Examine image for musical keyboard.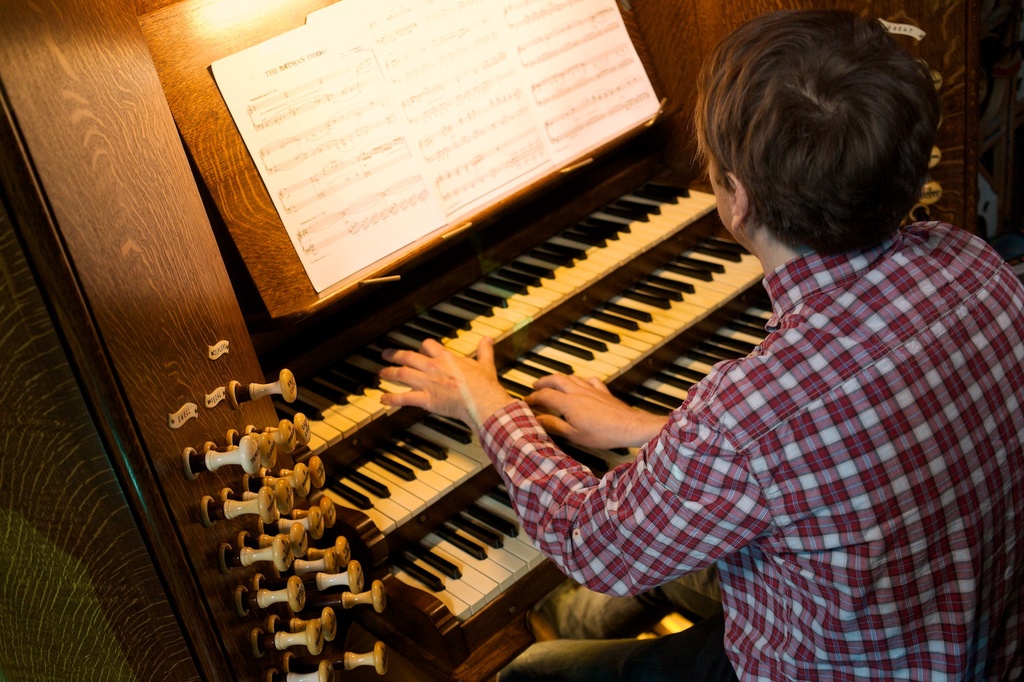
Examination result: locate(379, 289, 774, 661).
